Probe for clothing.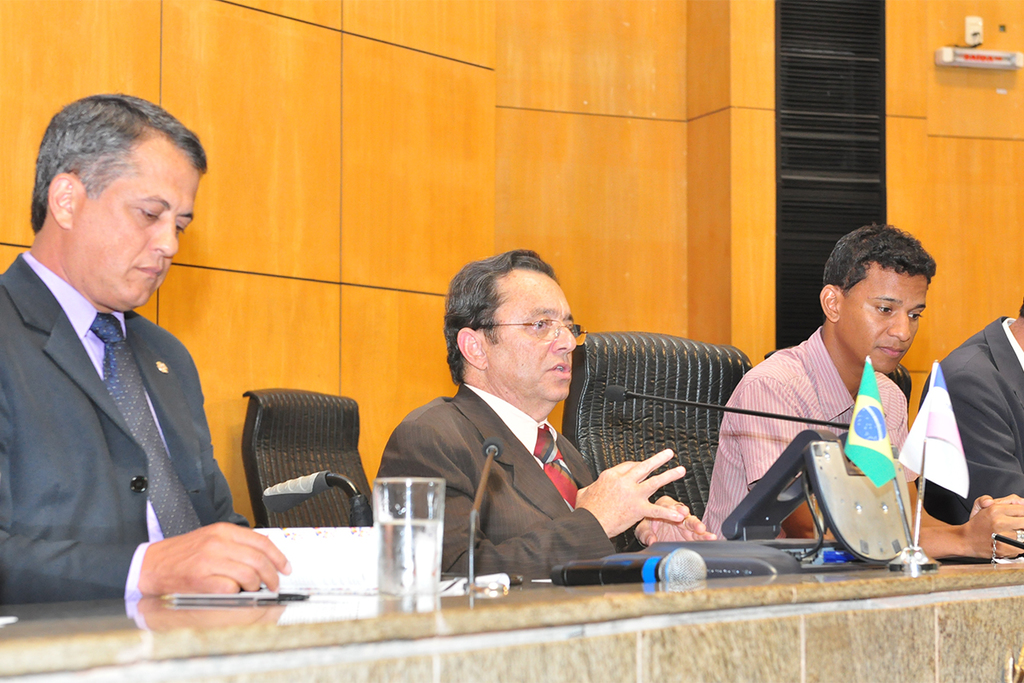
Probe result: left=699, top=325, right=914, bottom=542.
